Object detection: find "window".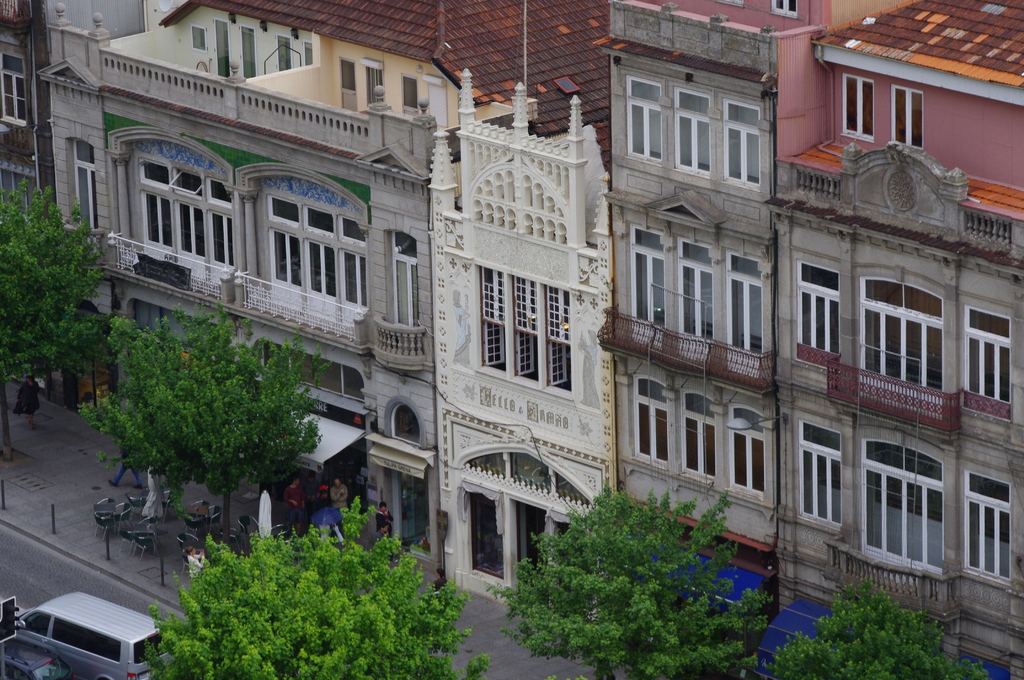
(x1=268, y1=198, x2=299, y2=223).
